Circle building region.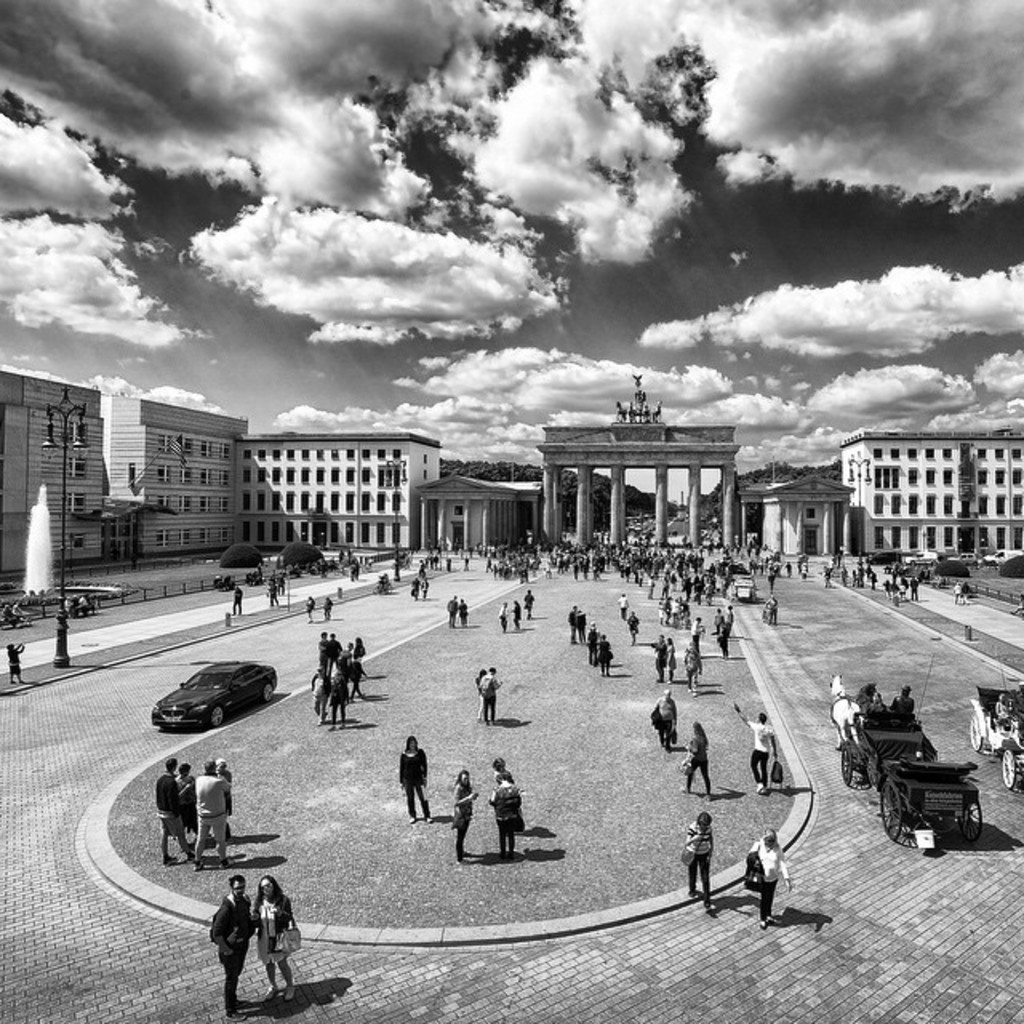
Region: region(414, 470, 549, 558).
